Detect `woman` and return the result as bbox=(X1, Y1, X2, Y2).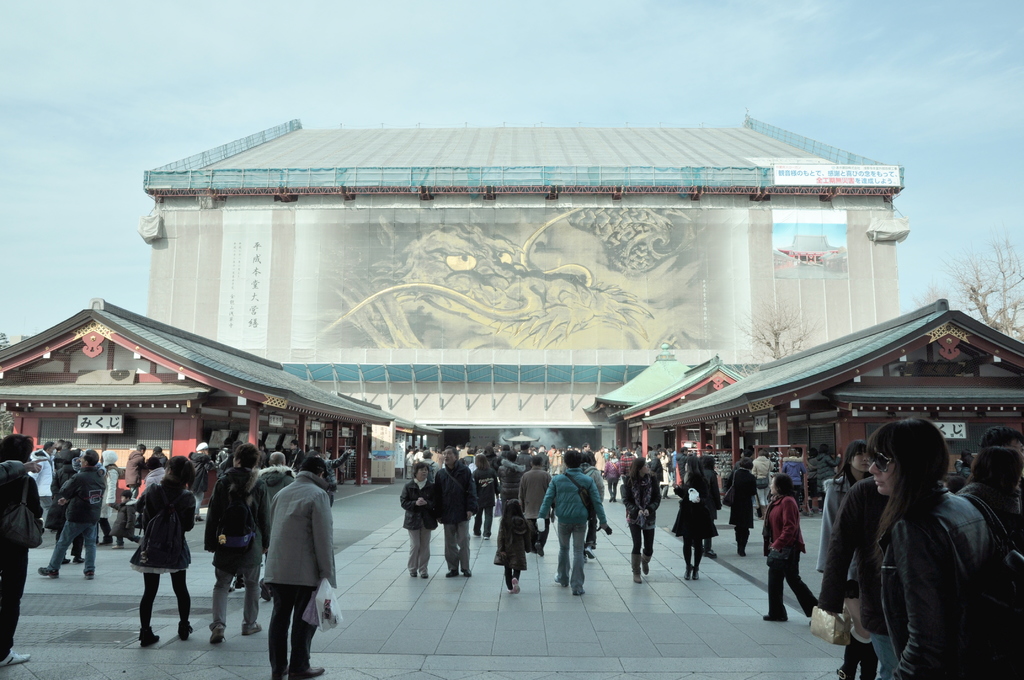
bbox=(669, 452, 718, 578).
